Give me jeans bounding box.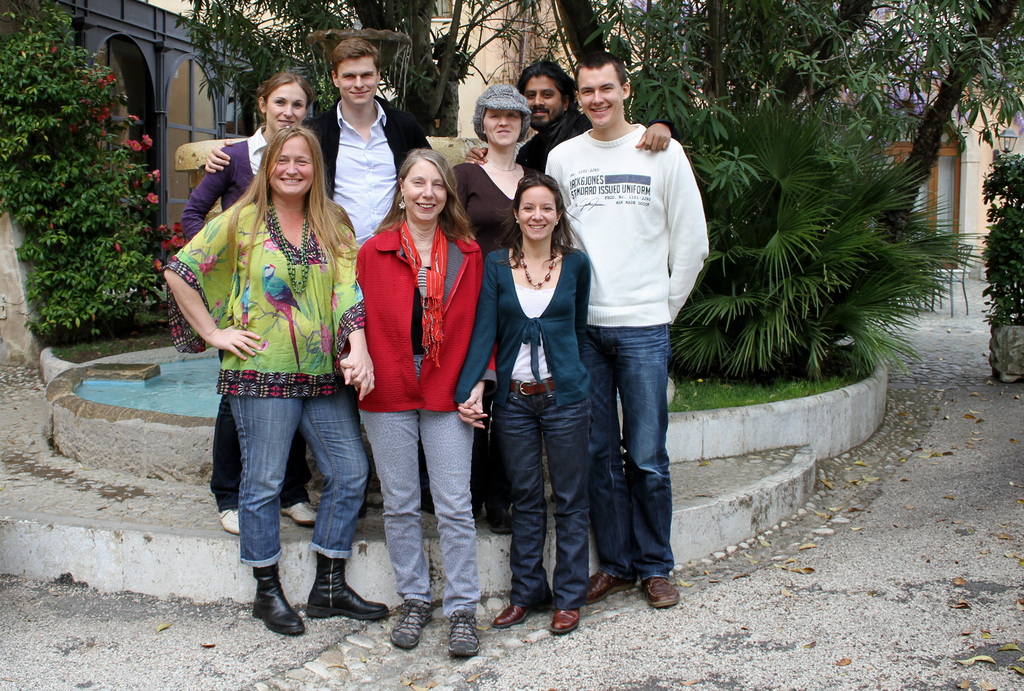
(499,372,590,607).
